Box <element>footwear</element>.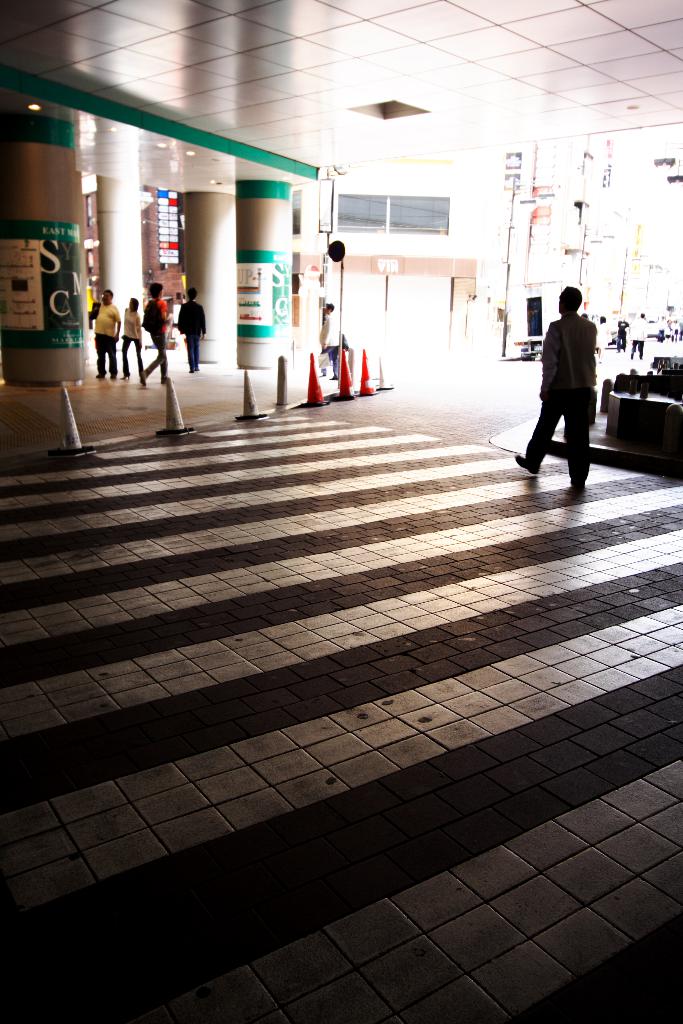
region(598, 358, 602, 363).
